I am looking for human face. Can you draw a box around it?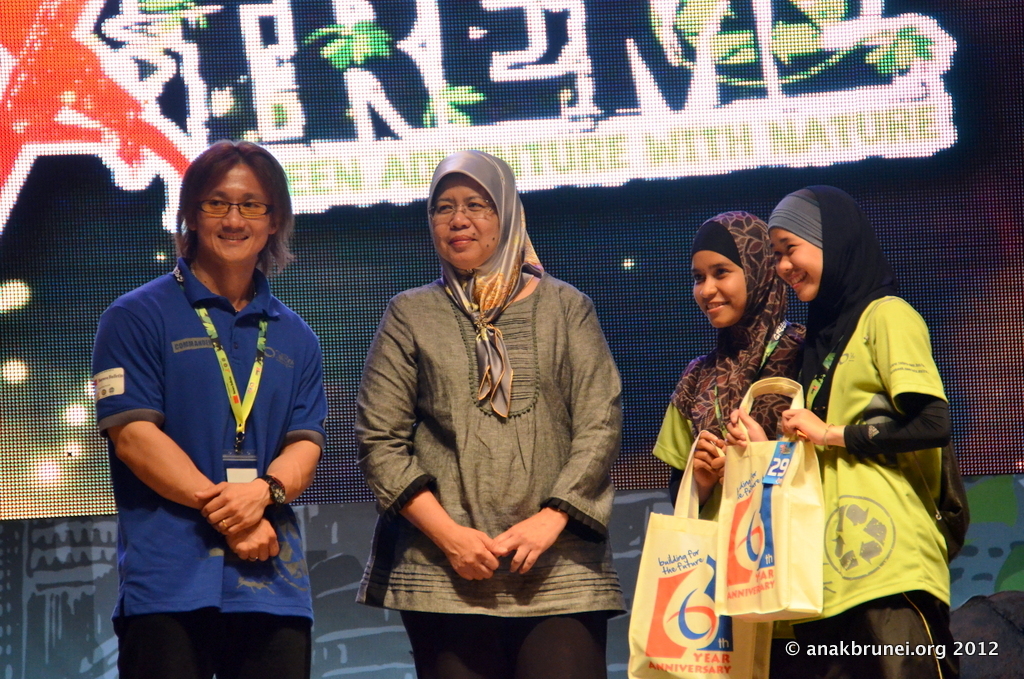
Sure, the bounding box is <region>194, 163, 264, 262</region>.
